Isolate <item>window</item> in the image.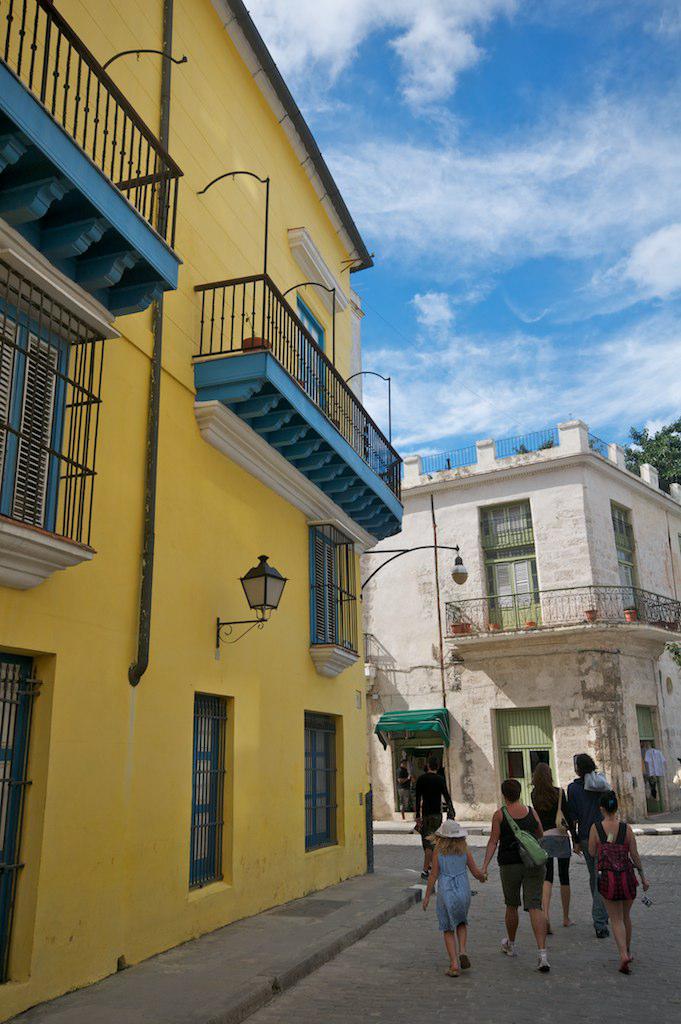
Isolated region: (x1=306, y1=710, x2=350, y2=843).
